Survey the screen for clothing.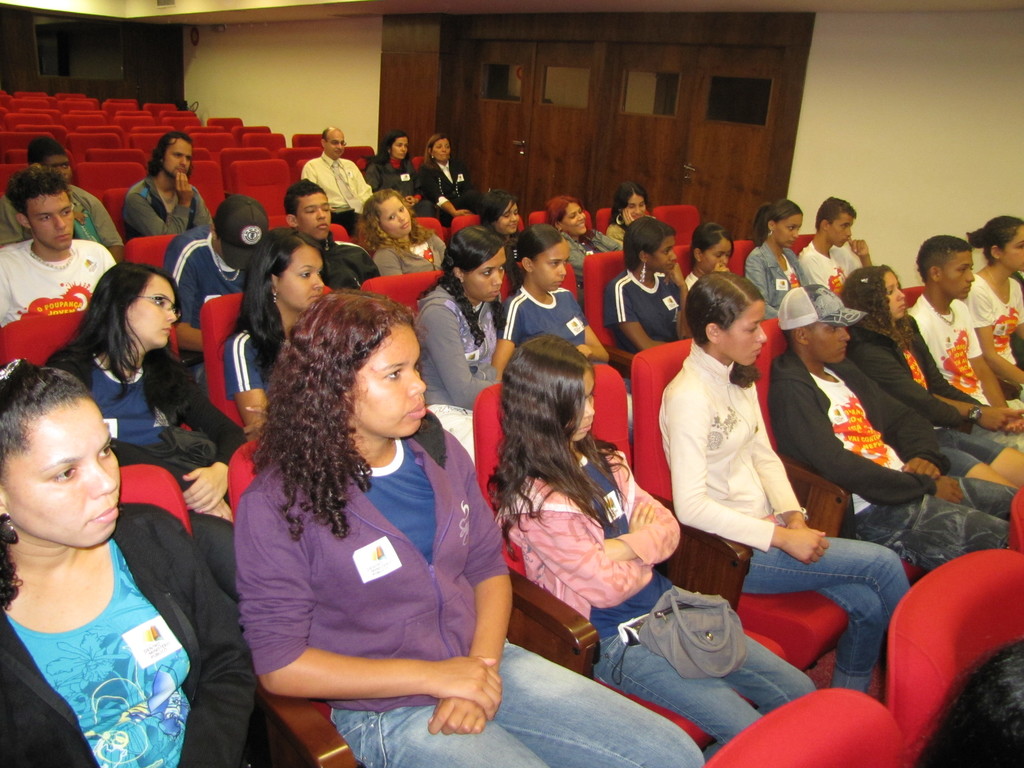
Survey found: left=962, top=271, right=1023, bottom=353.
